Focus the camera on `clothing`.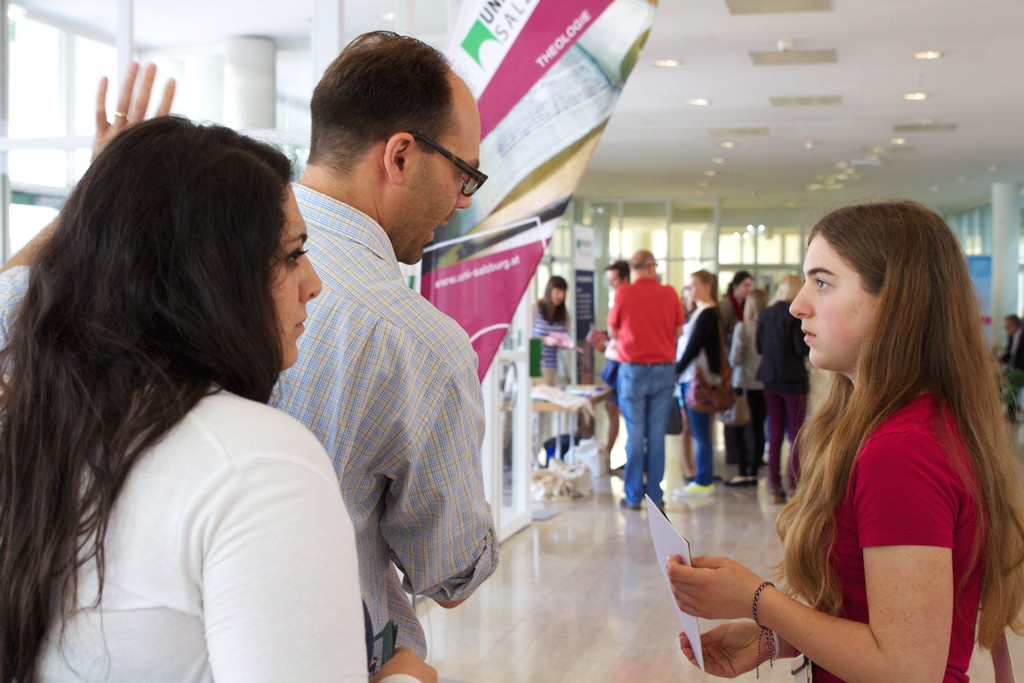
Focus region: box(717, 285, 735, 340).
